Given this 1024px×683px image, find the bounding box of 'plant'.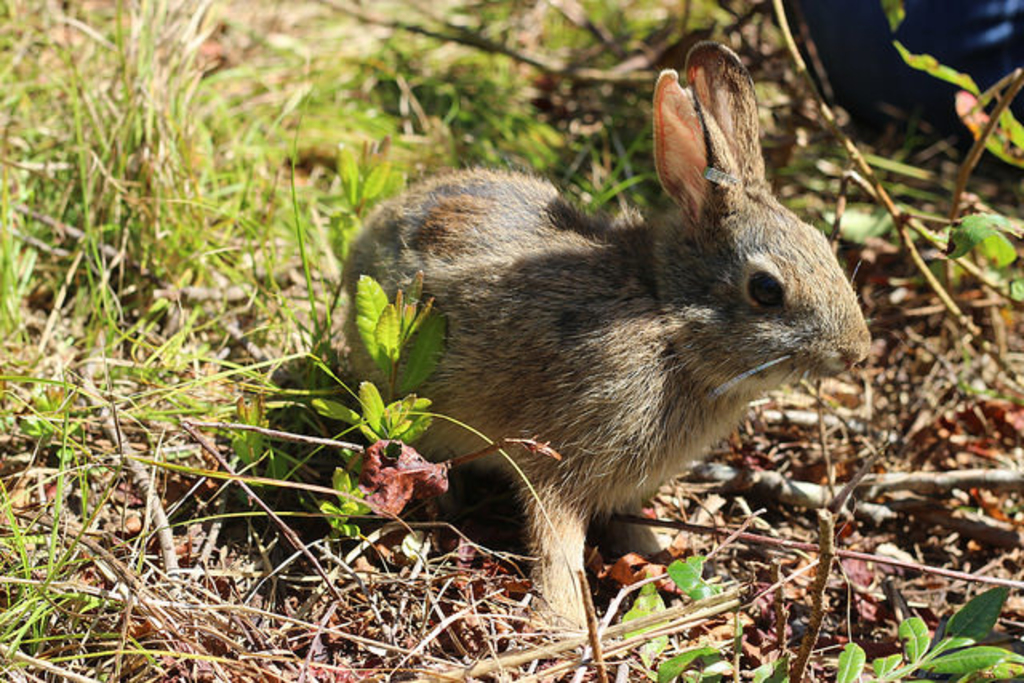
locate(640, 633, 779, 681).
